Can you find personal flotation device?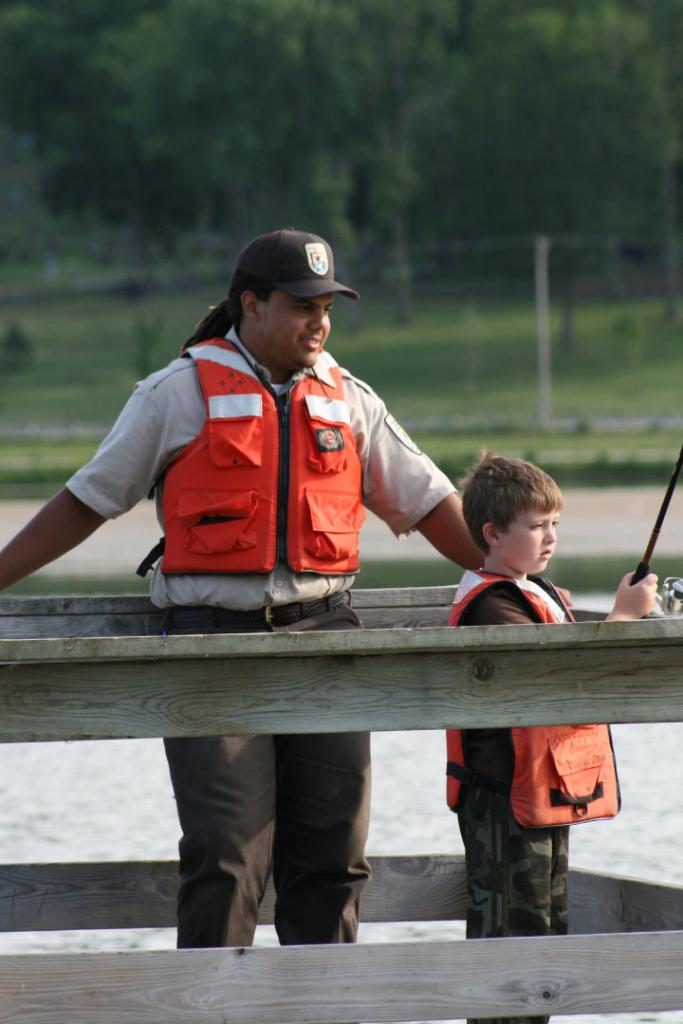
Yes, bounding box: bbox=[441, 565, 627, 832].
